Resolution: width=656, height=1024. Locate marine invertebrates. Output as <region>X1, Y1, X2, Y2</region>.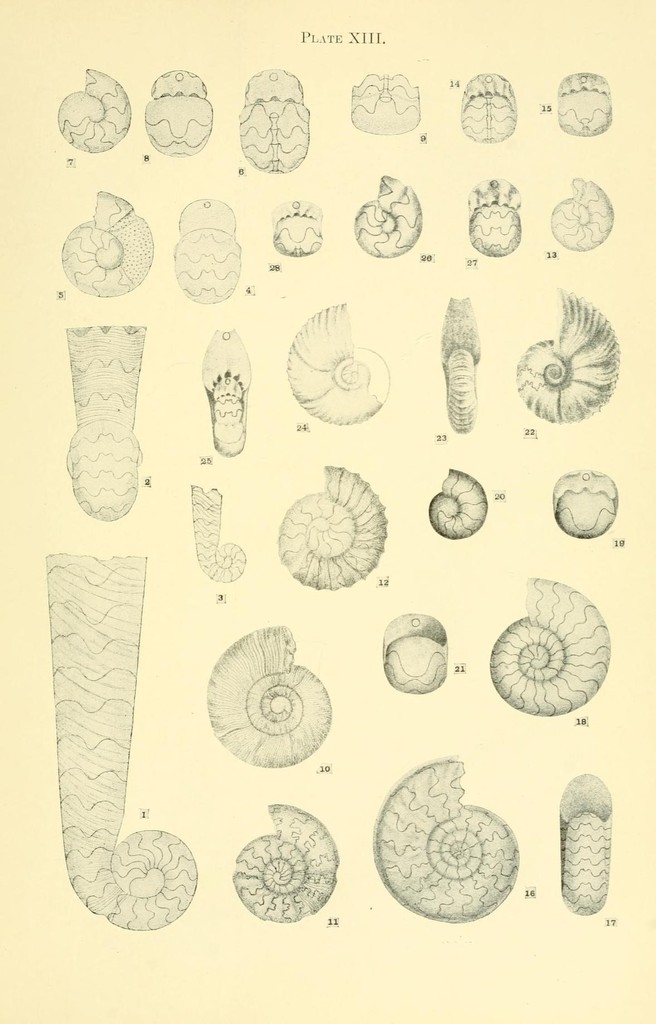
<region>180, 319, 243, 467</region>.
